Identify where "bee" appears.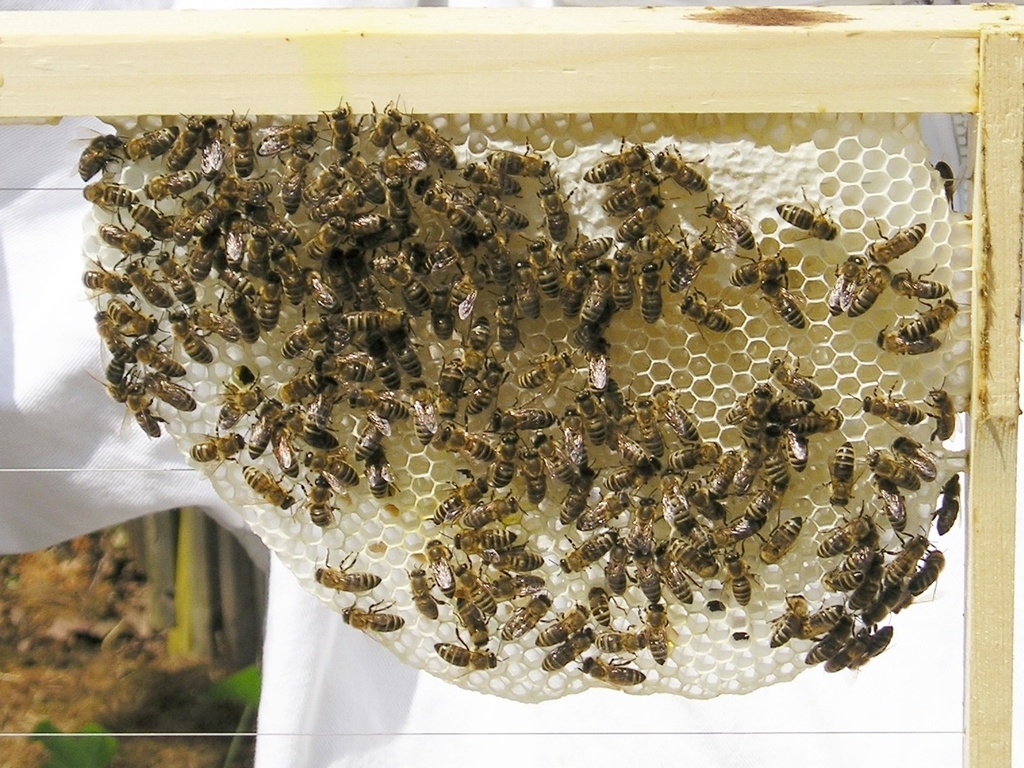
Appears at 661/389/698/443.
